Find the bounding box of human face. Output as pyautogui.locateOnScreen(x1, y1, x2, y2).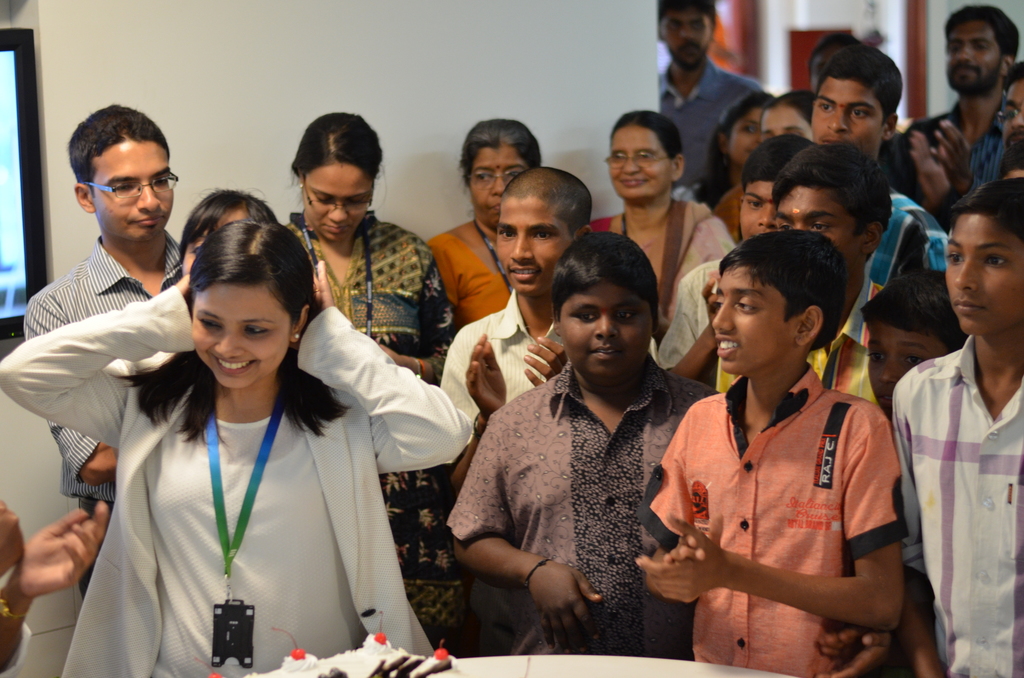
pyautogui.locateOnScreen(740, 181, 775, 242).
